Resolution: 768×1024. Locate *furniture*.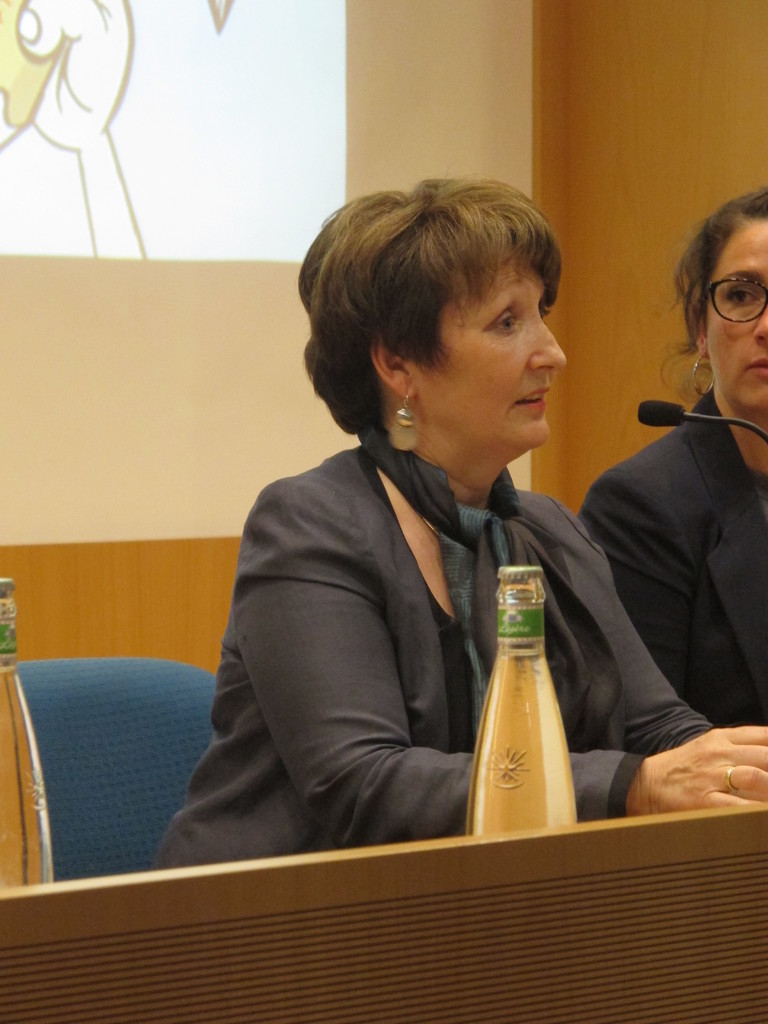
detection(2, 659, 221, 886).
